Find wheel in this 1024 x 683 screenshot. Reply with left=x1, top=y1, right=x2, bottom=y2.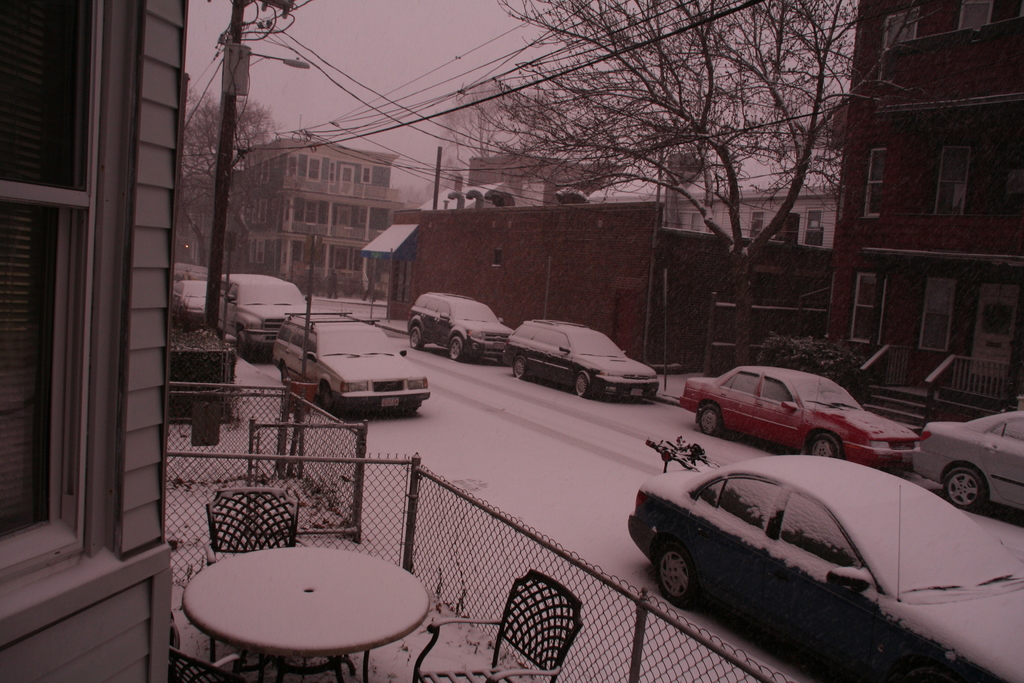
left=692, top=400, right=724, bottom=441.
